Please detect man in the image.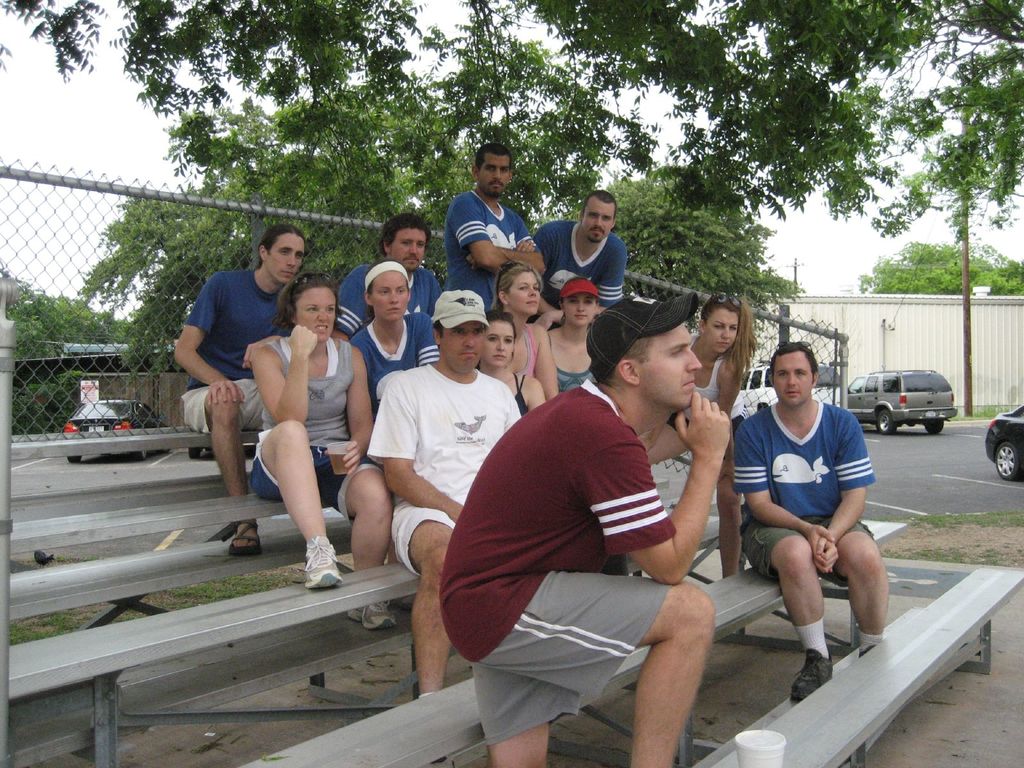
BBox(364, 289, 518, 700).
